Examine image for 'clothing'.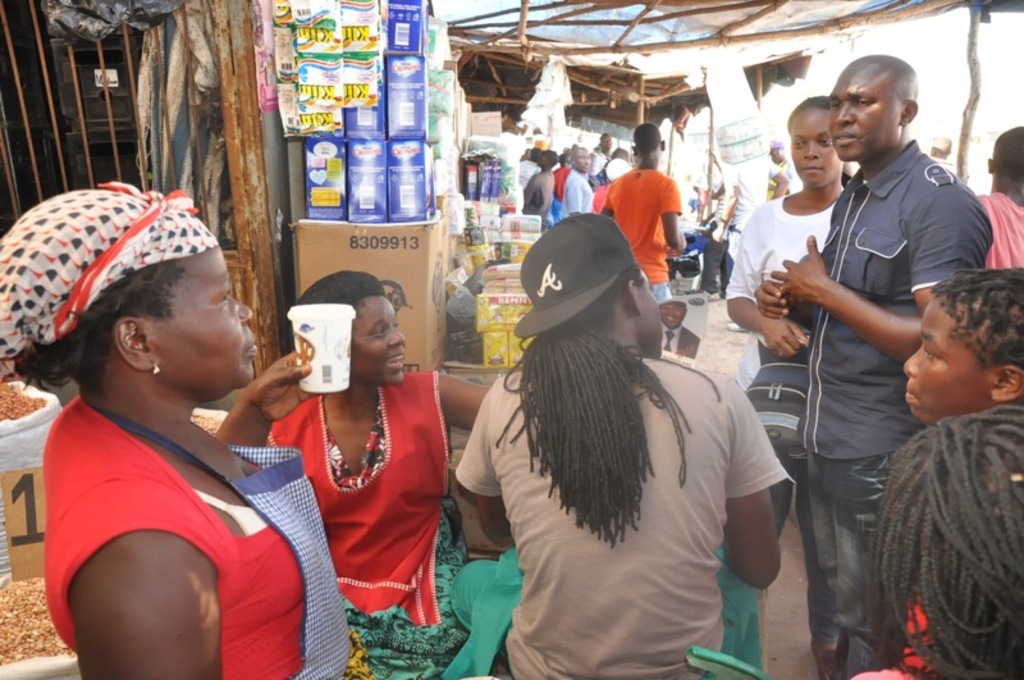
Examination result: (x1=31, y1=384, x2=320, y2=679).
